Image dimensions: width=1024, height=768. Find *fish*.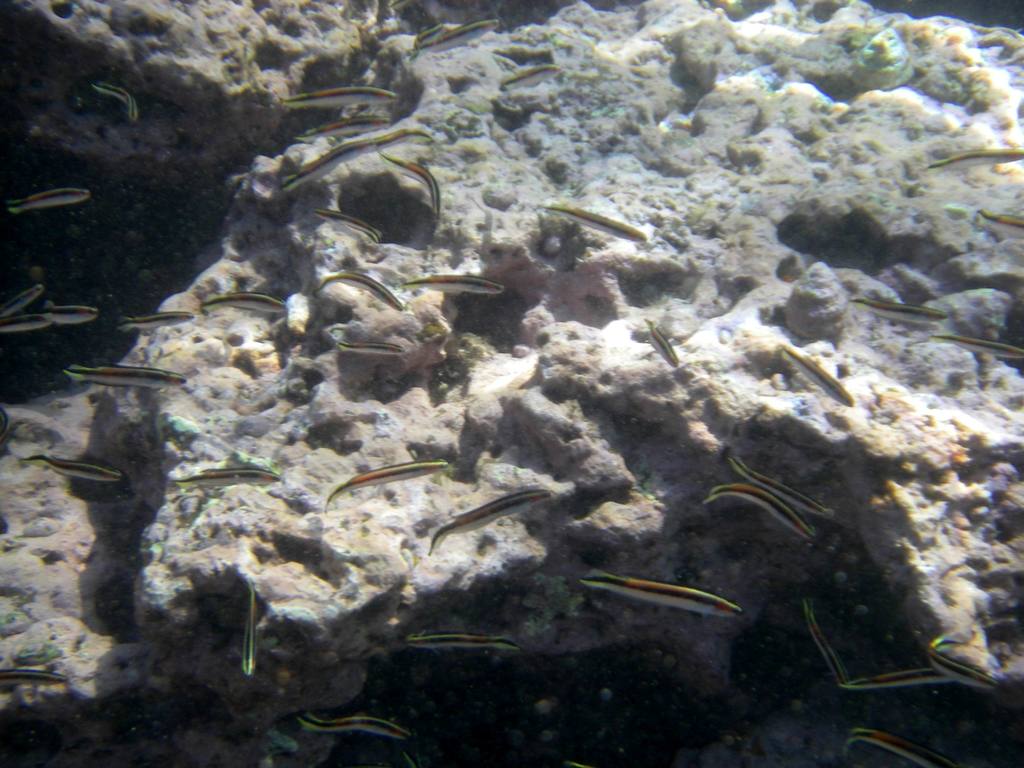
x1=645, y1=316, x2=678, y2=367.
